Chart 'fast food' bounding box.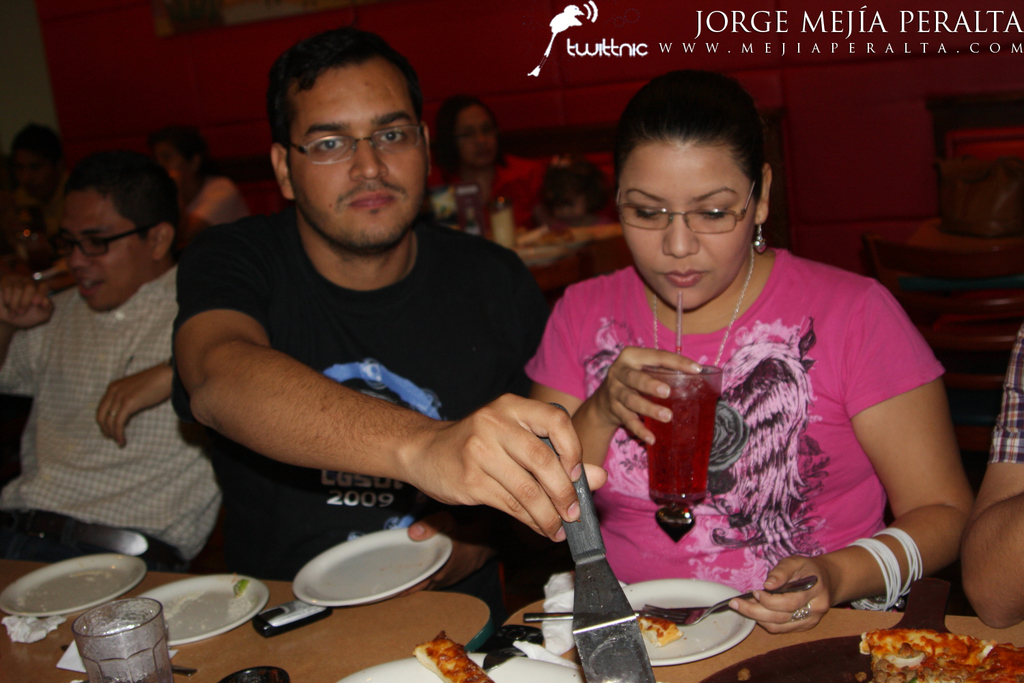
Charted: box(412, 631, 493, 682).
